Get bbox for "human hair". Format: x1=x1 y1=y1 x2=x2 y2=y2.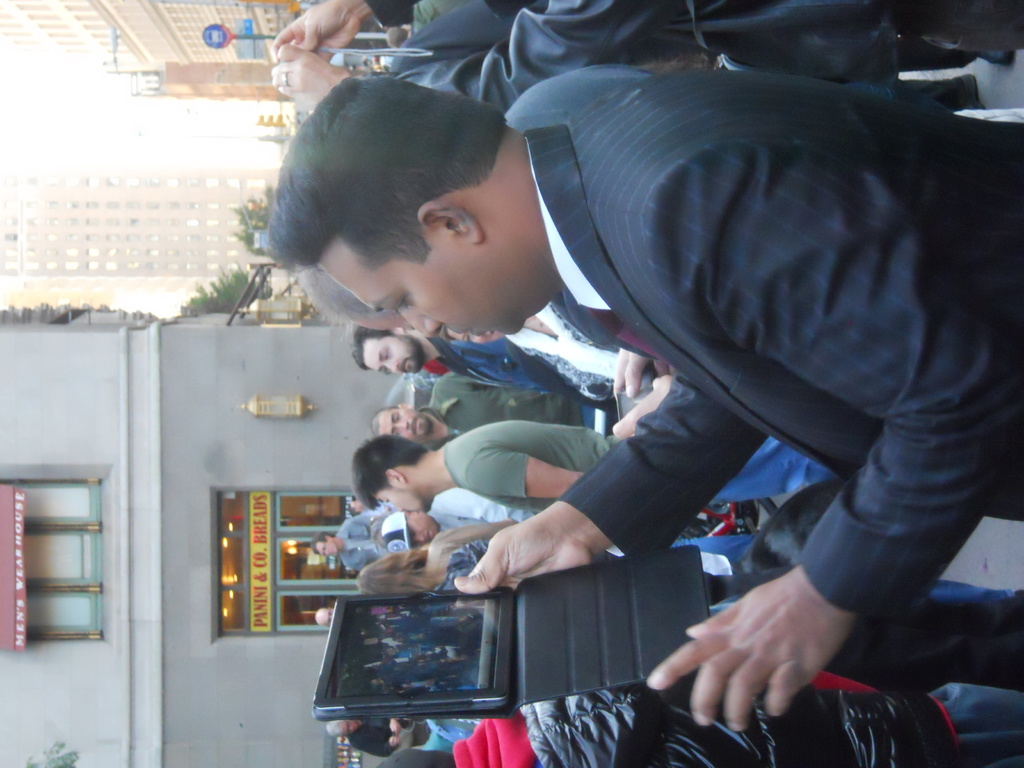
x1=309 y1=532 x2=335 y2=556.
